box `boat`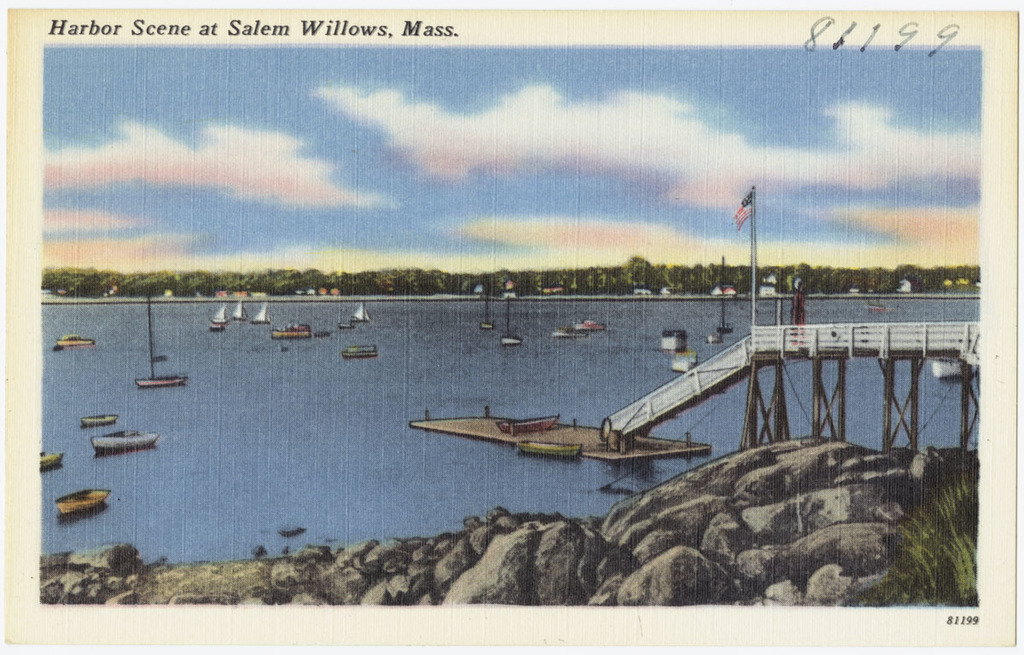
select_region(207, 308, 230, 332)
